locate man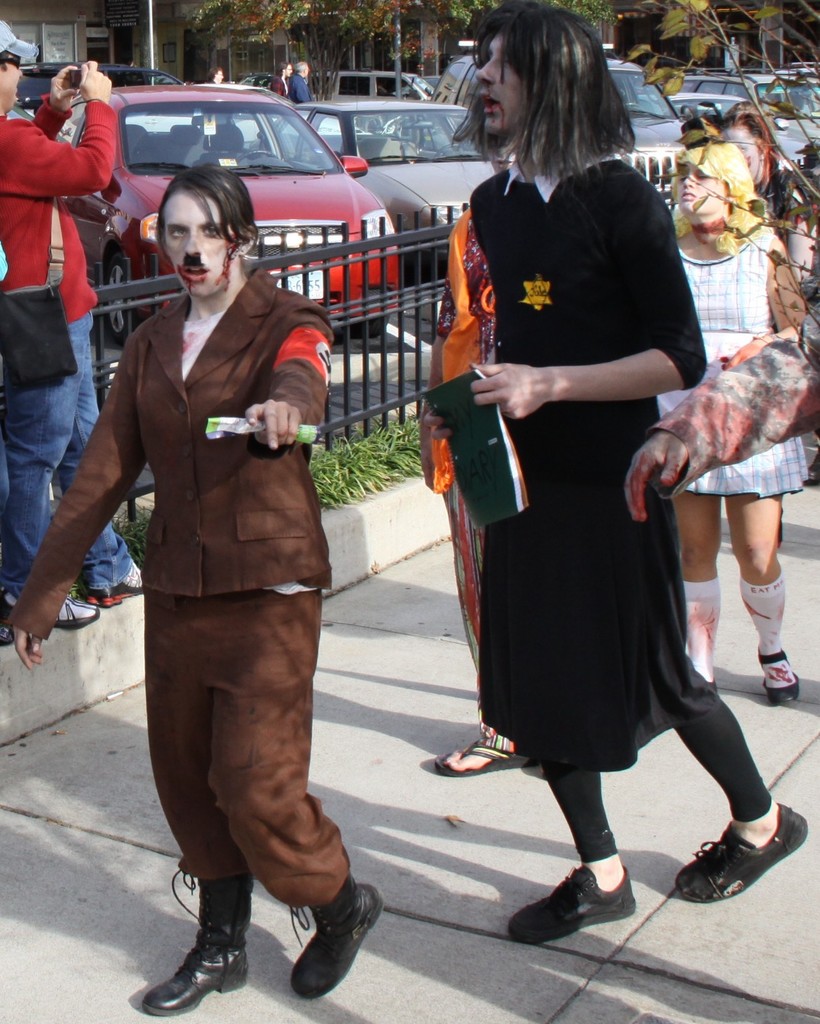
select_region(292, 59, 320, 105)
